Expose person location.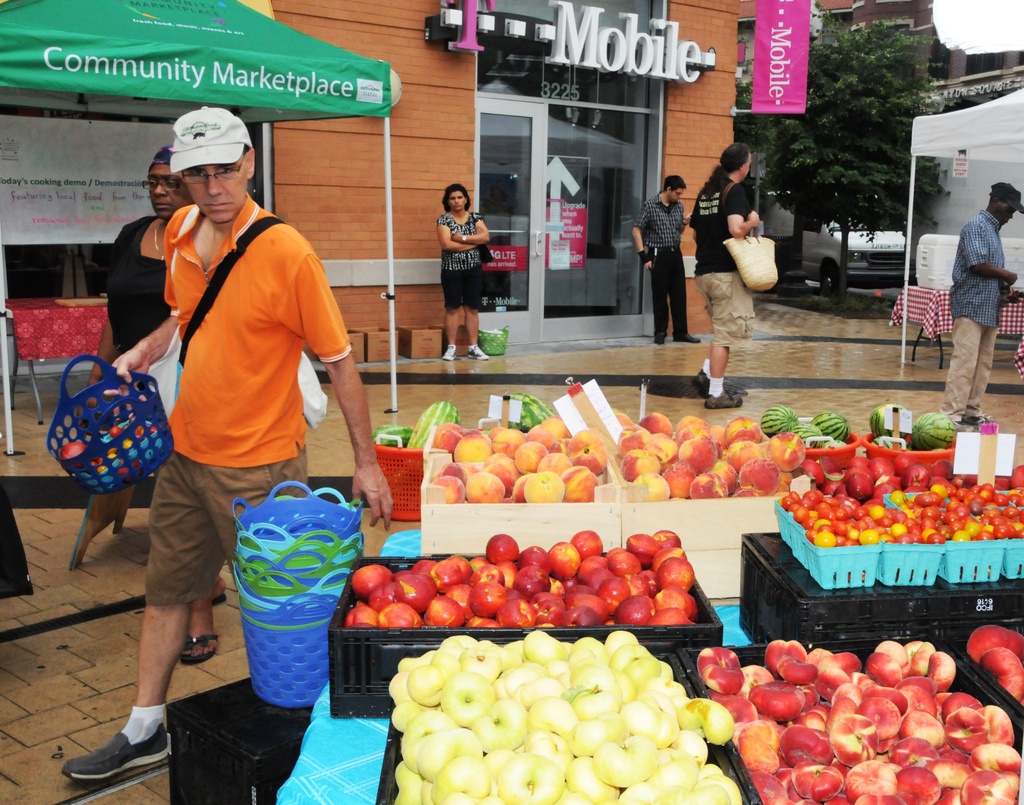
Exposed at {"left": 919, "top": 163, "right": 1012, "bottom": 437}.
